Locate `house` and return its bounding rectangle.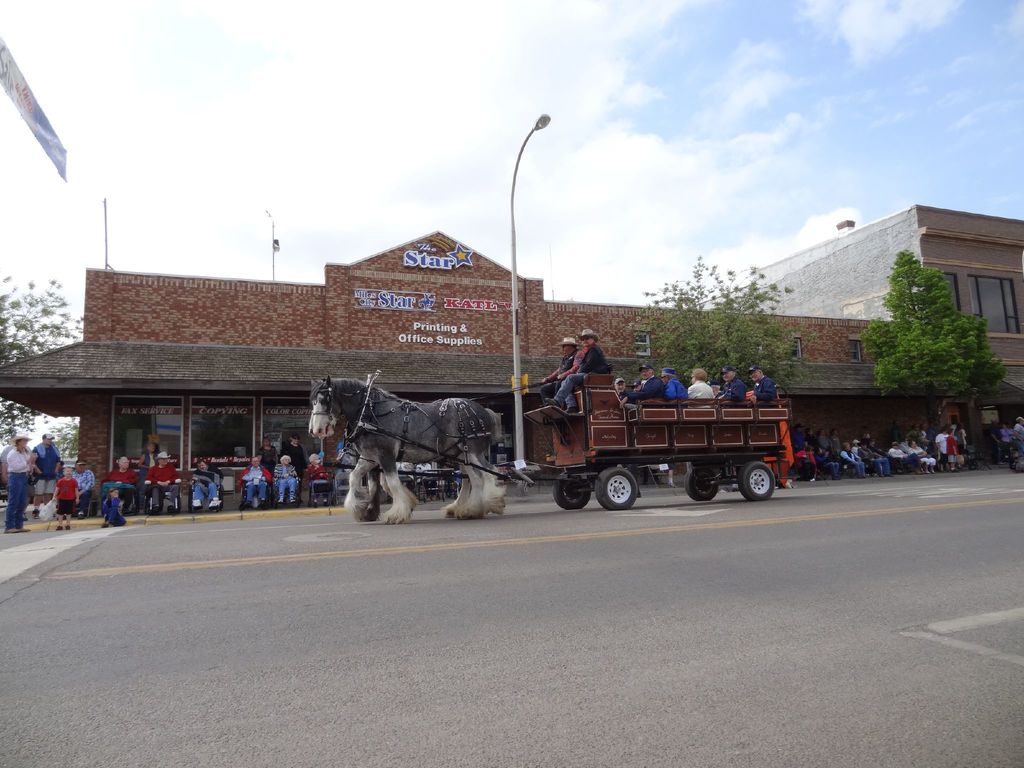
x1=698 y1=202 x2=1023 y2=461.
